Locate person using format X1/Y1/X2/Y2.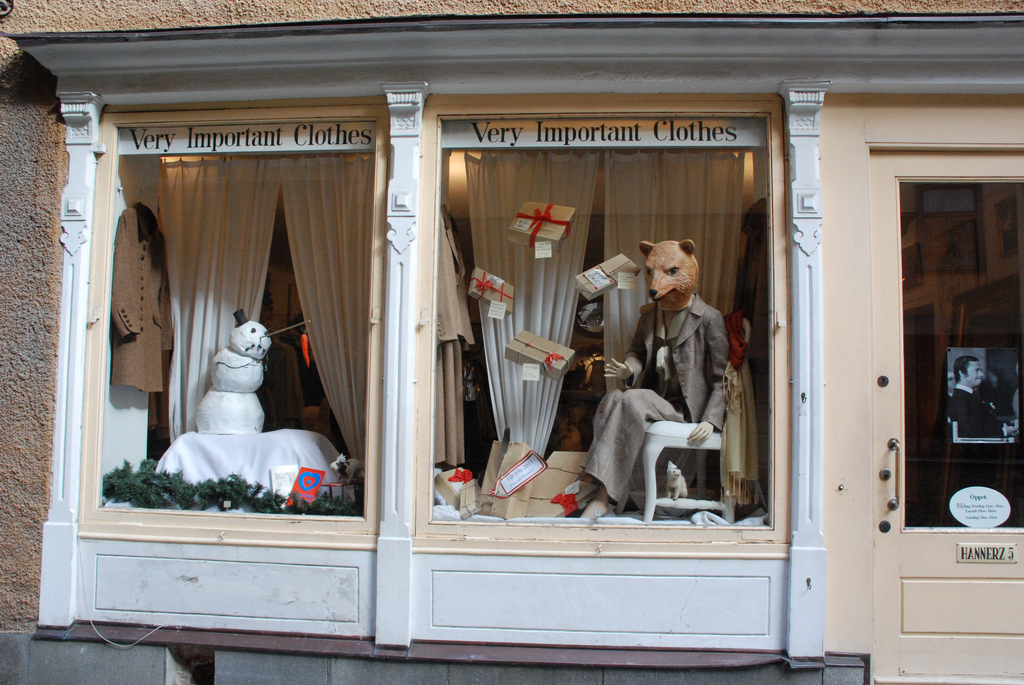
948/371/956/395.
